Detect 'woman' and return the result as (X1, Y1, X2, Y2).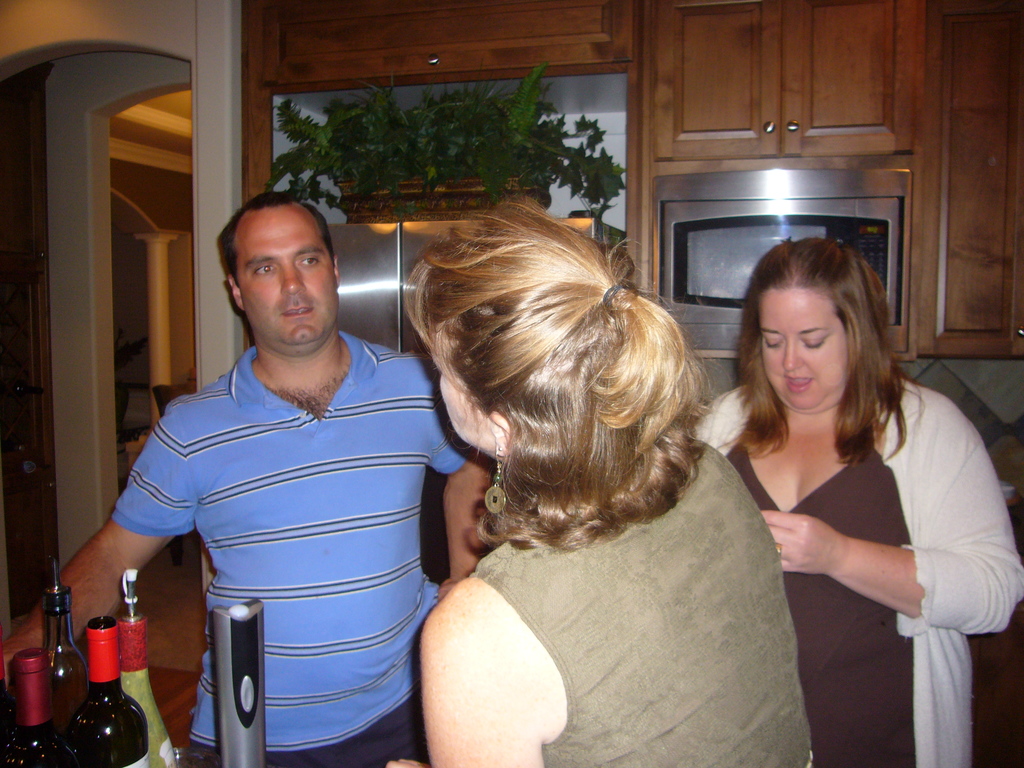
(392, 198, 826, 767).
